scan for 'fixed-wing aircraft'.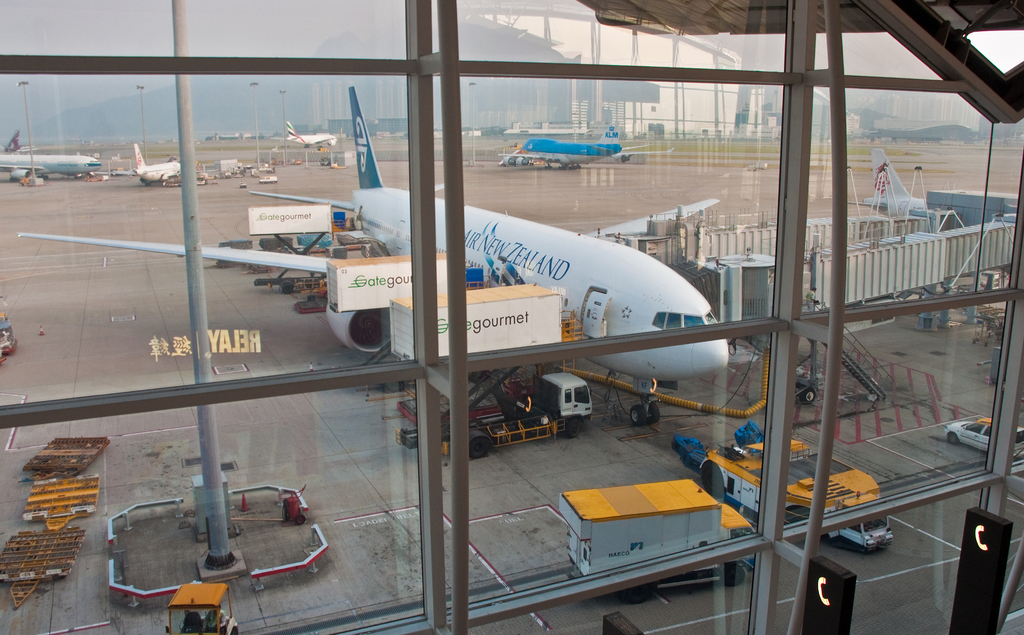
Scan result: bbox(847, 145, 945, 218).
